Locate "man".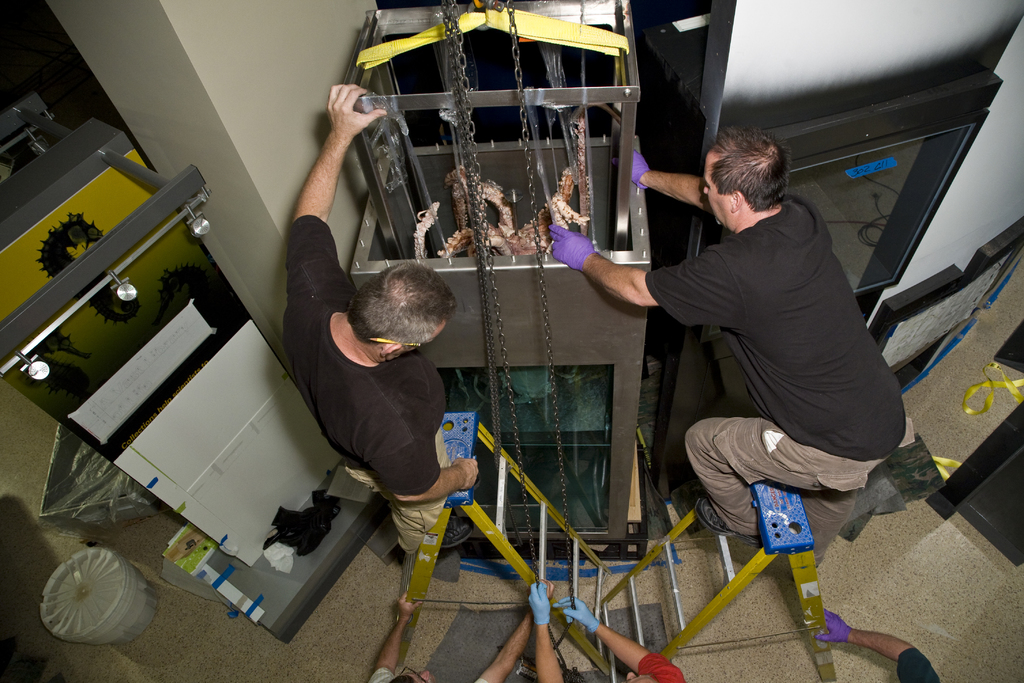
Bounding box: select_region(527, 582, 685, 682).
